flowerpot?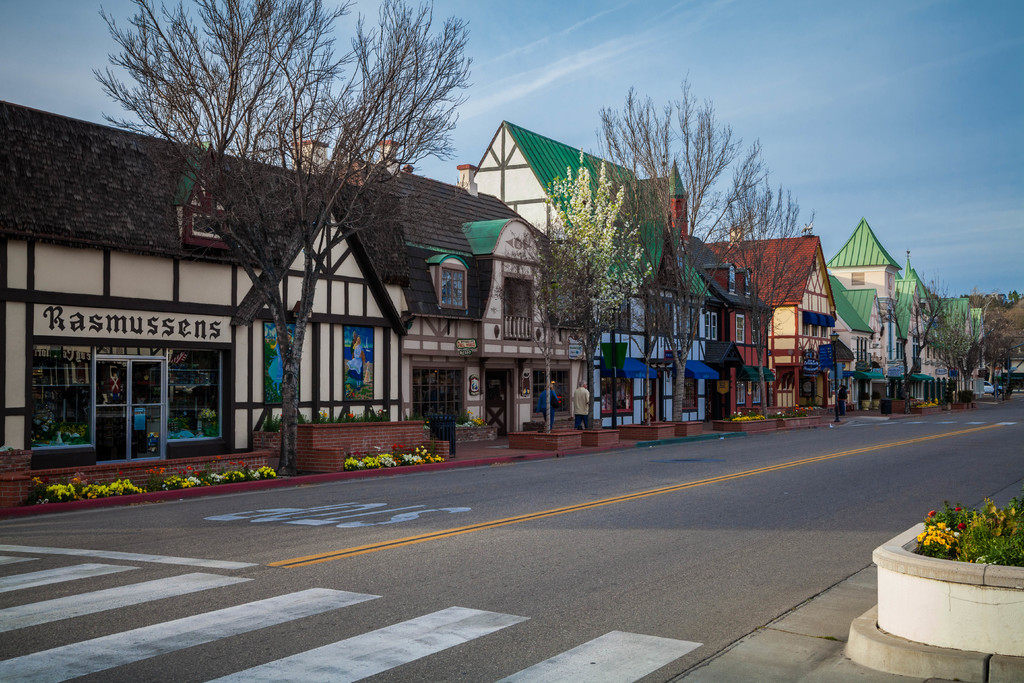
region(872, 521, 1023, 655)
